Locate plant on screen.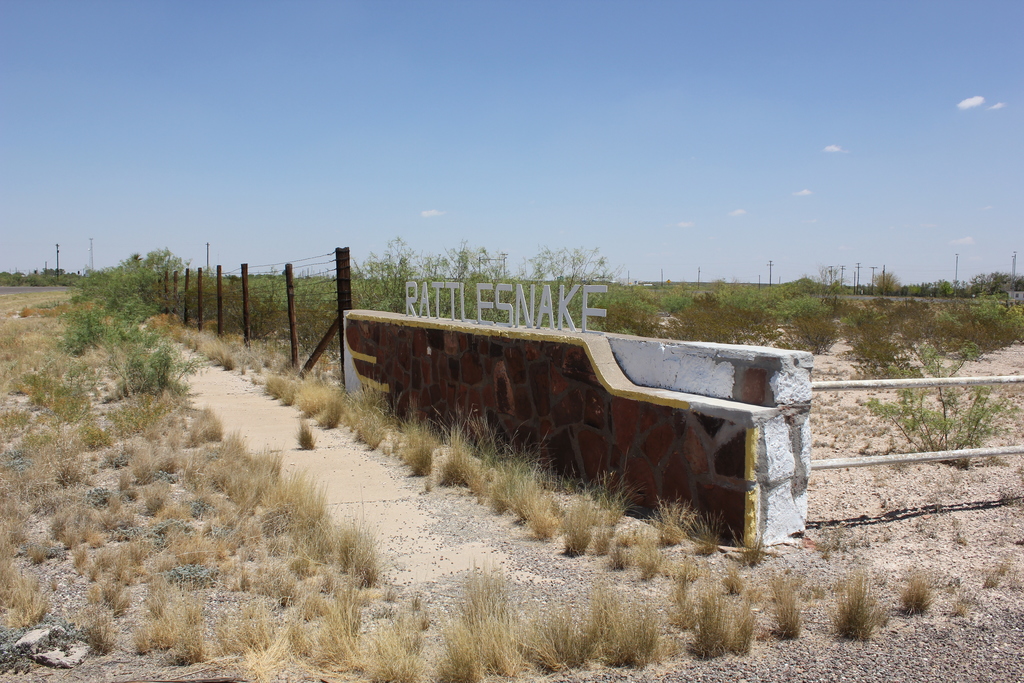
On screen at 665/556/694/620.
